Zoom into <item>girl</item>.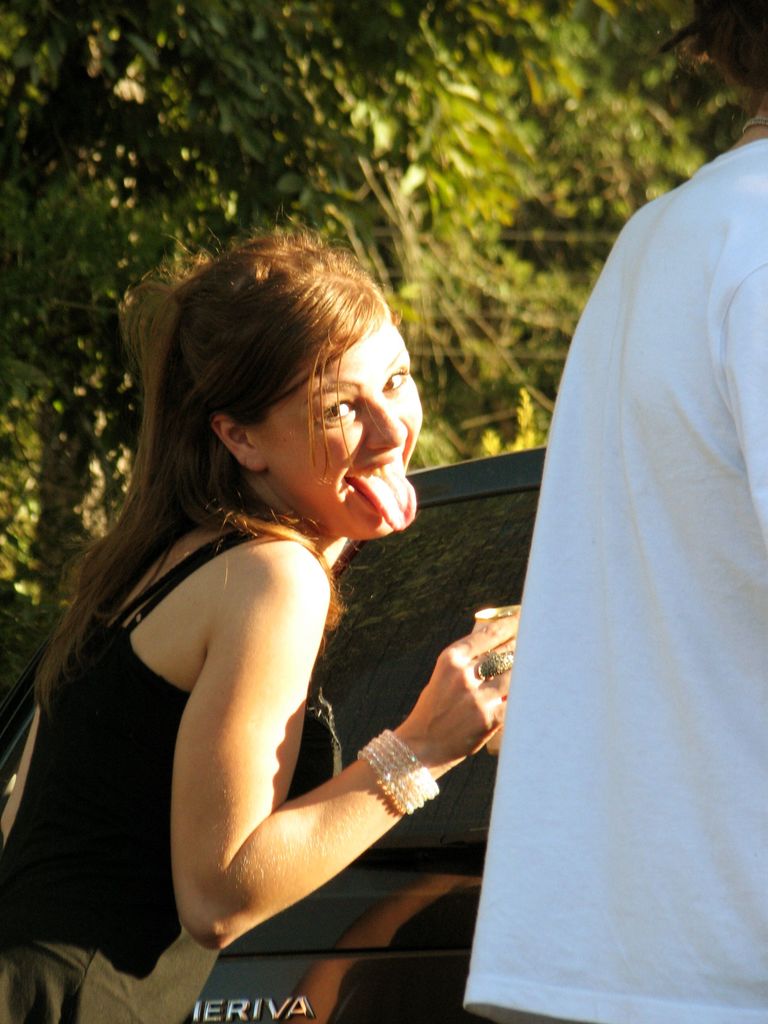
Zoom target: BBox(0, 214, 524, 1023).
